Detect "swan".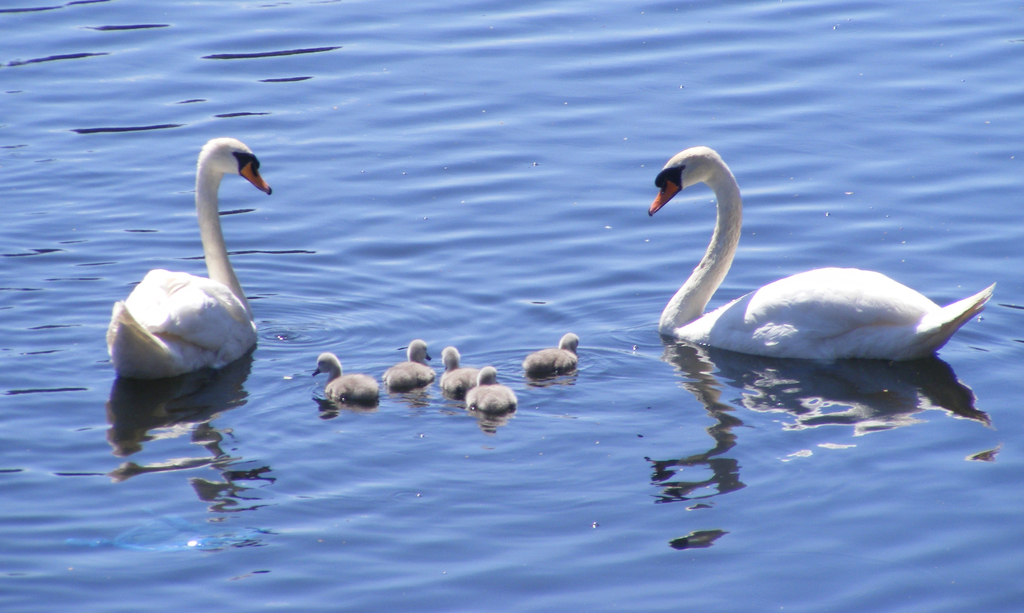
Detected at 98,138,275,381.
